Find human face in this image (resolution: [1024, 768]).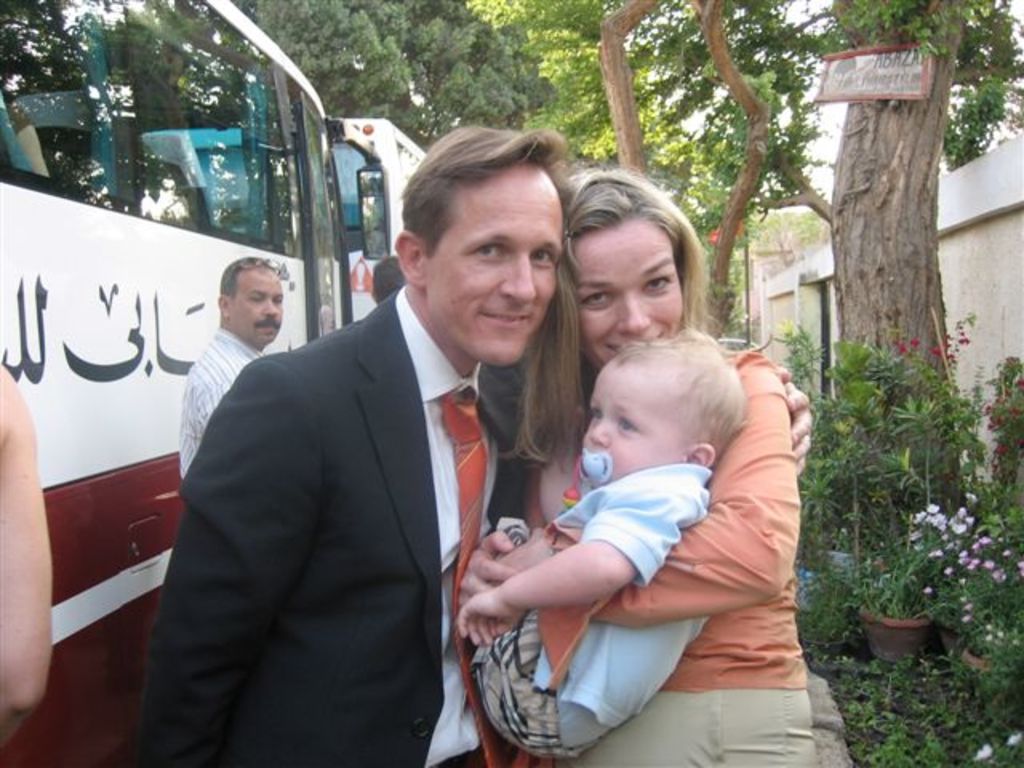
detection(570, 218, 685, 370).
